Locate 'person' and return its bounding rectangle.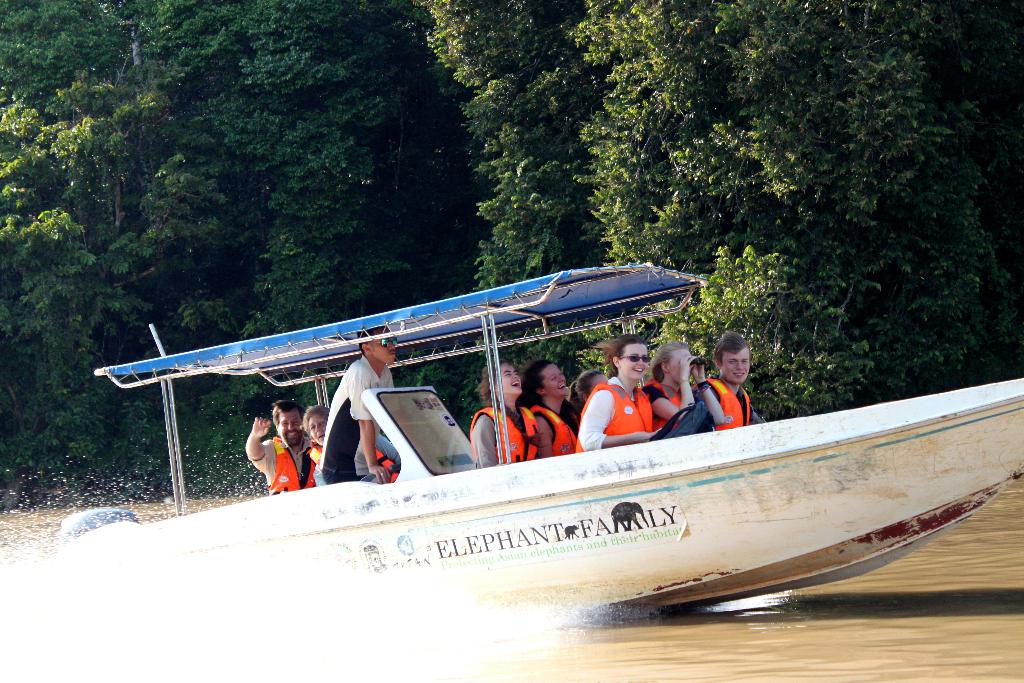
l=244, t=403, r=314, b=495.
